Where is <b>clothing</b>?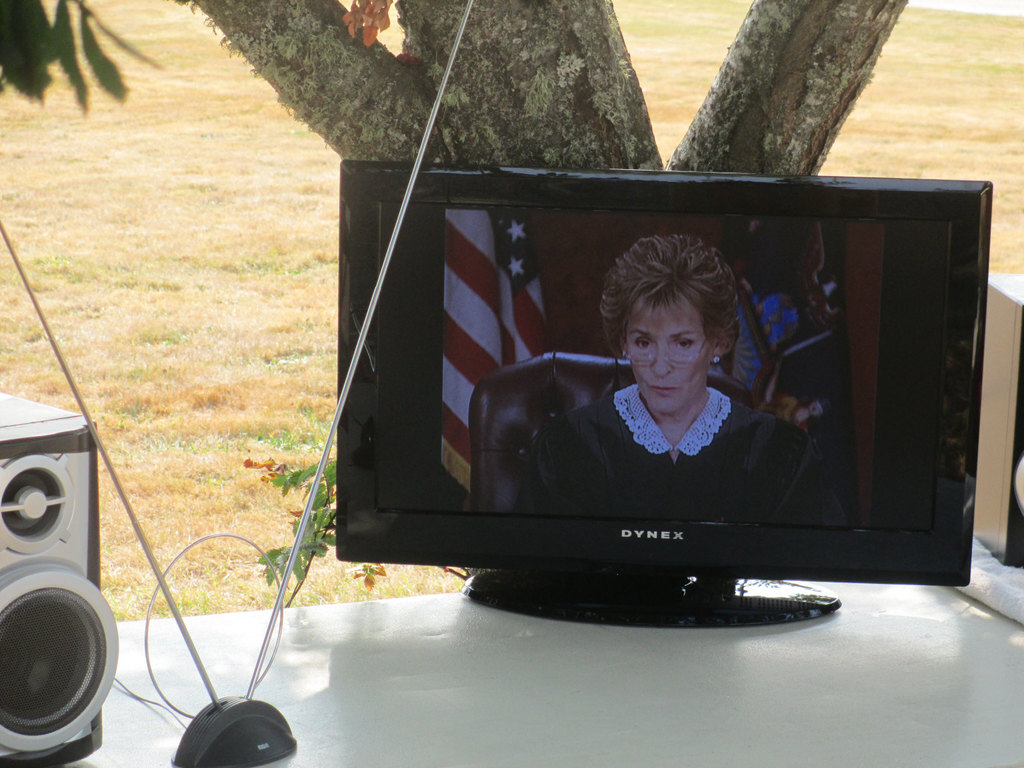
BBox(539, 381, 849, 531).
